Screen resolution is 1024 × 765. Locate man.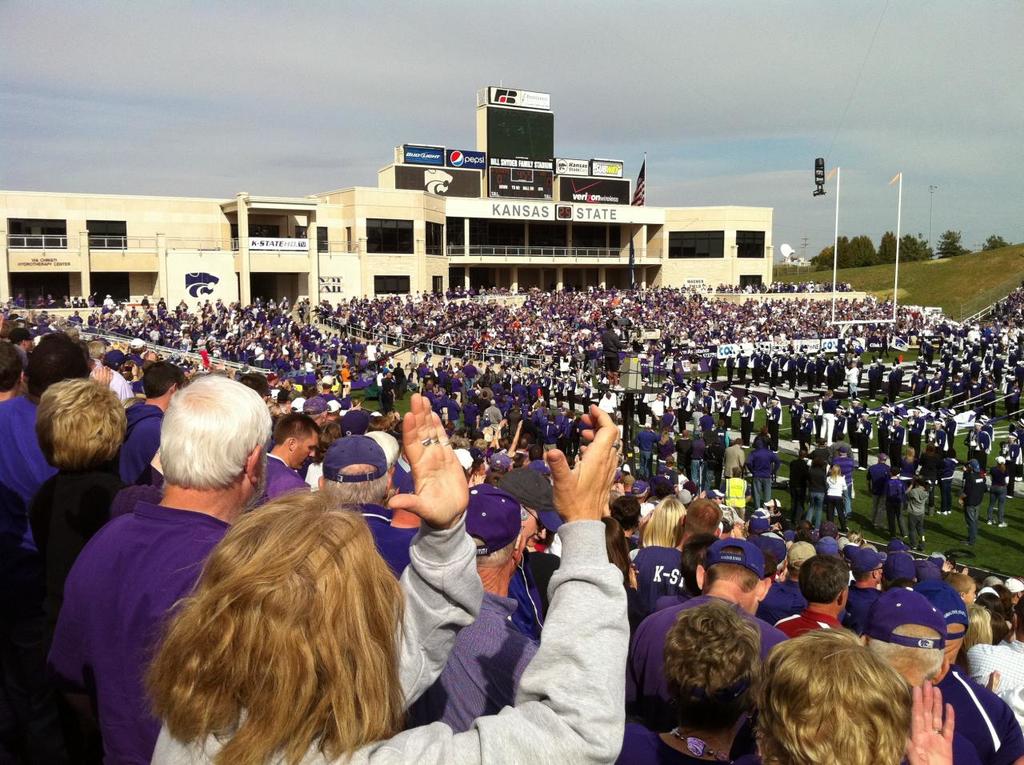
957, 460, 989, 545.
